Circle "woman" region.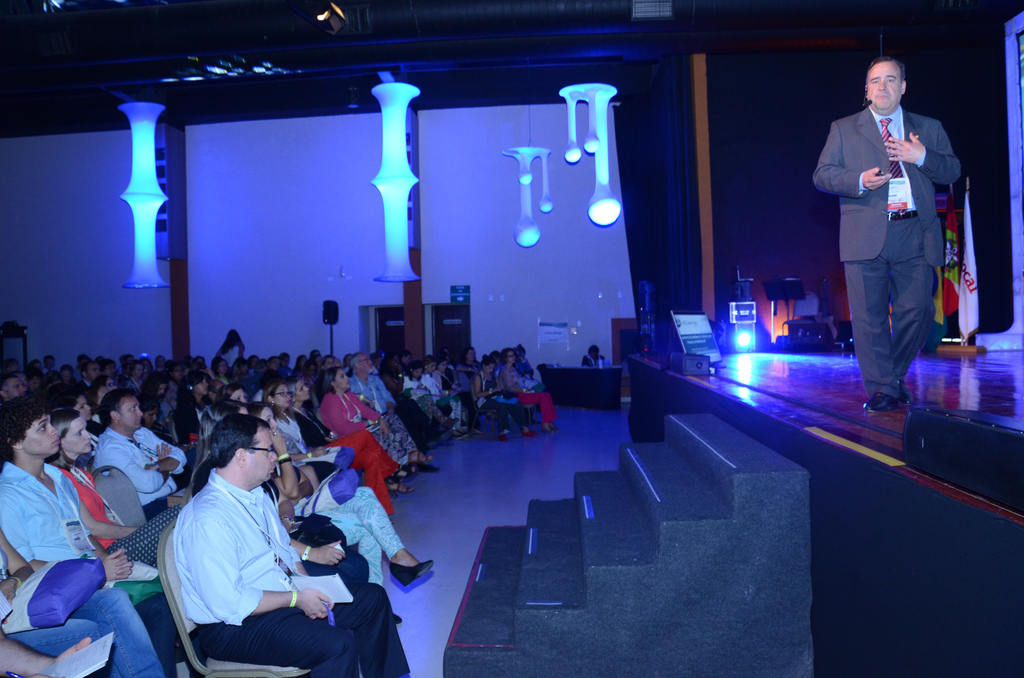
Region: 0:526:165:677.
